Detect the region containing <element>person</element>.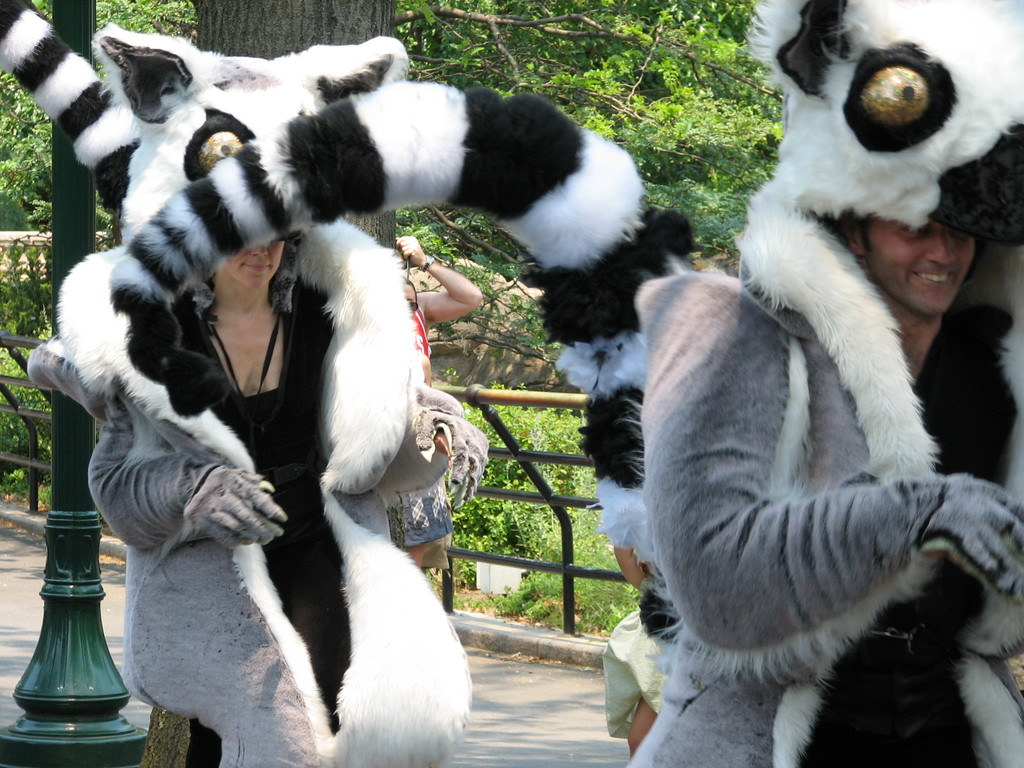
box(0, 0, 490, 767).
